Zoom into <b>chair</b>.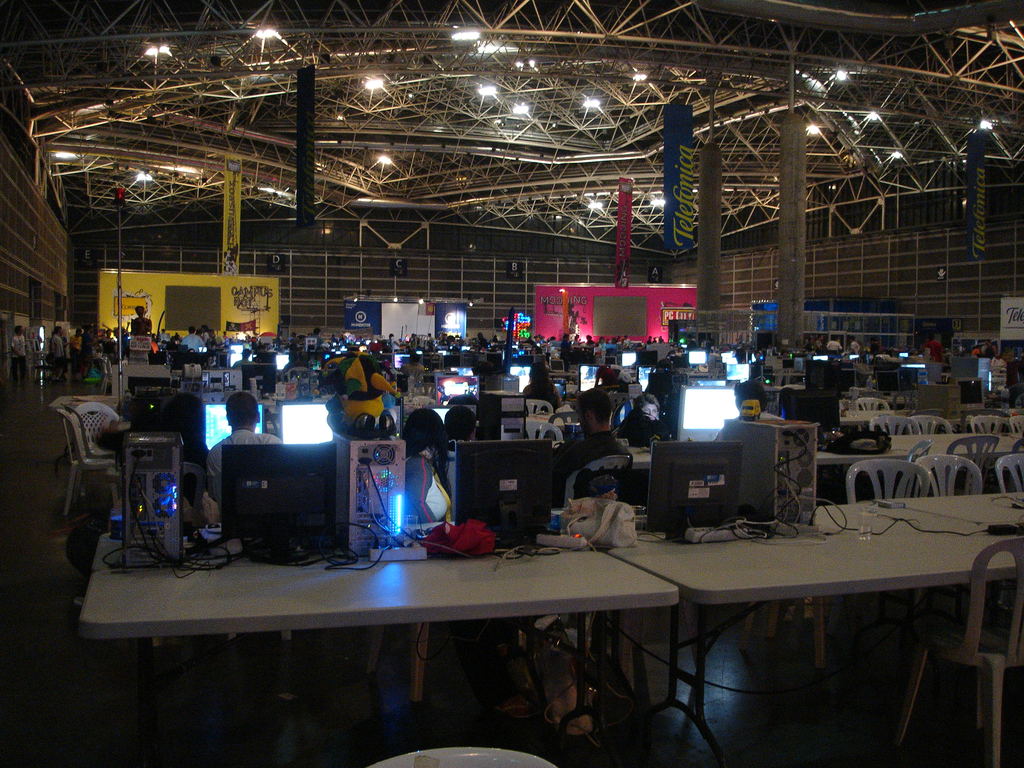
Zoom target: <box>982,454,1023,495</box>.
